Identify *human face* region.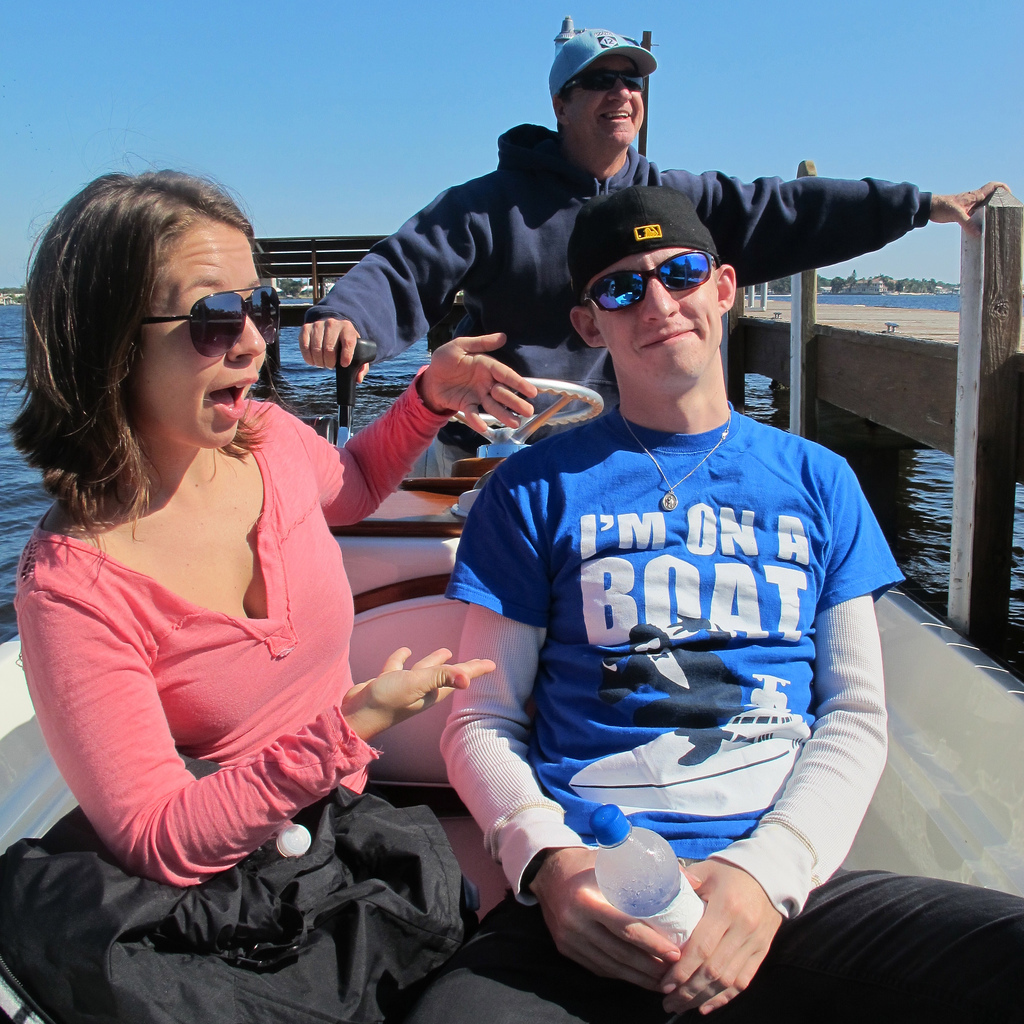
Region: (560,62,654,152).
